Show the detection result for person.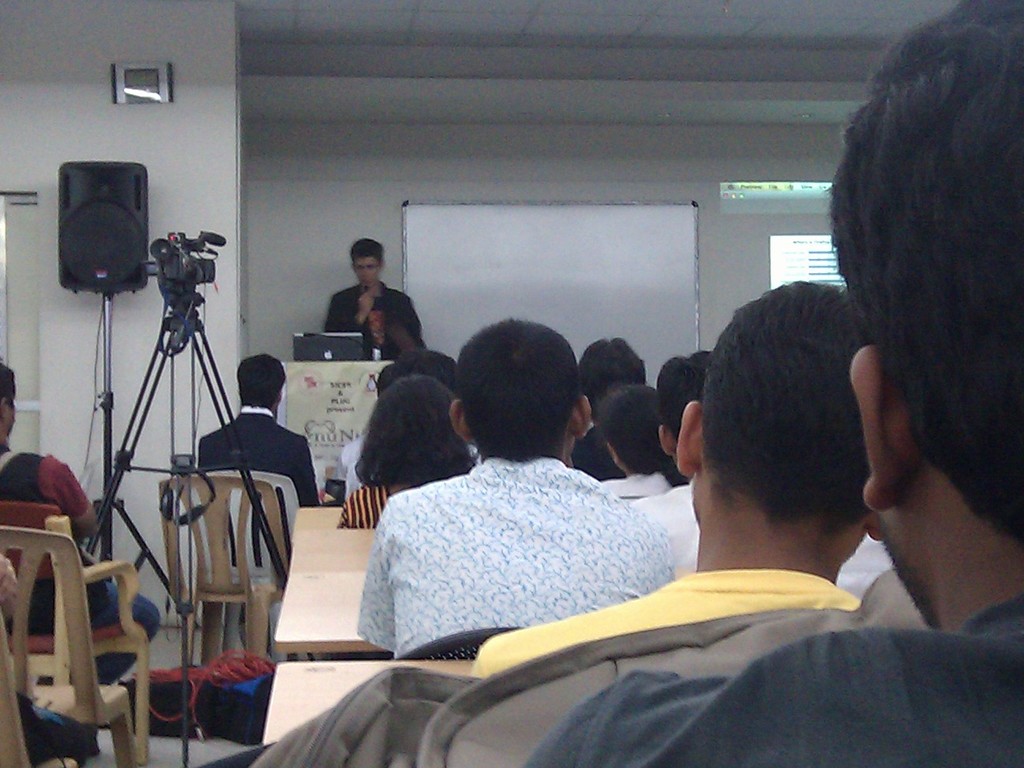
locate(327, 238, 420, 358).
